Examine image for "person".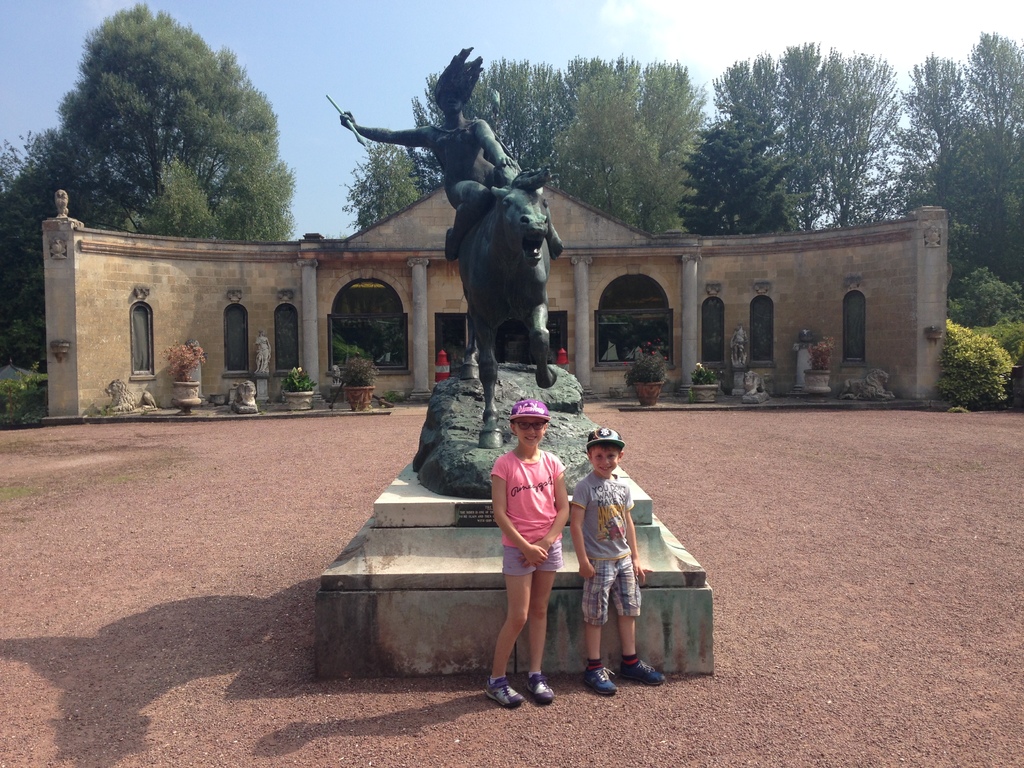
Examination result: bbox(562, 416, 668, 705).
